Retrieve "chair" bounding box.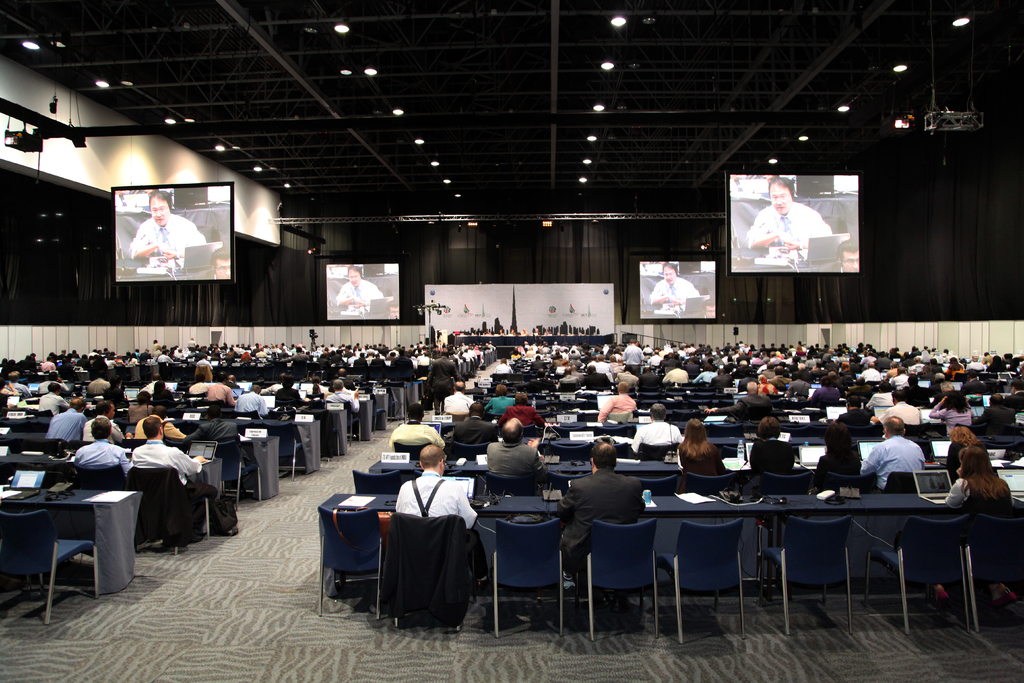
Bounding box: bbox=(680, 525, 766, 627).
